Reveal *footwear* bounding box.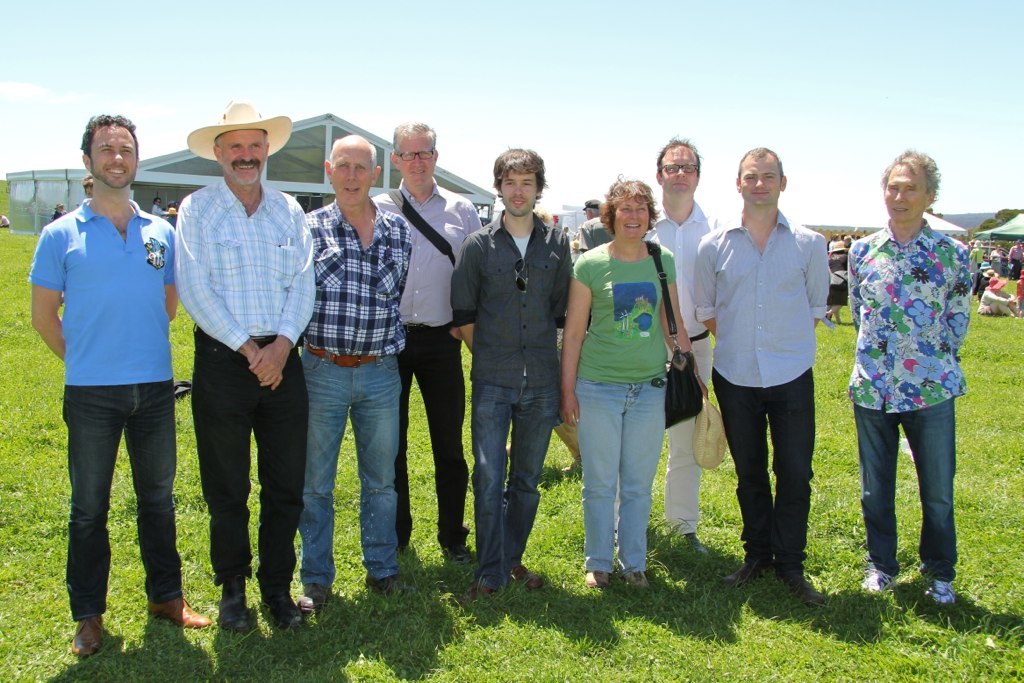
Revealed: select_region(376, 580, 400, 596).
